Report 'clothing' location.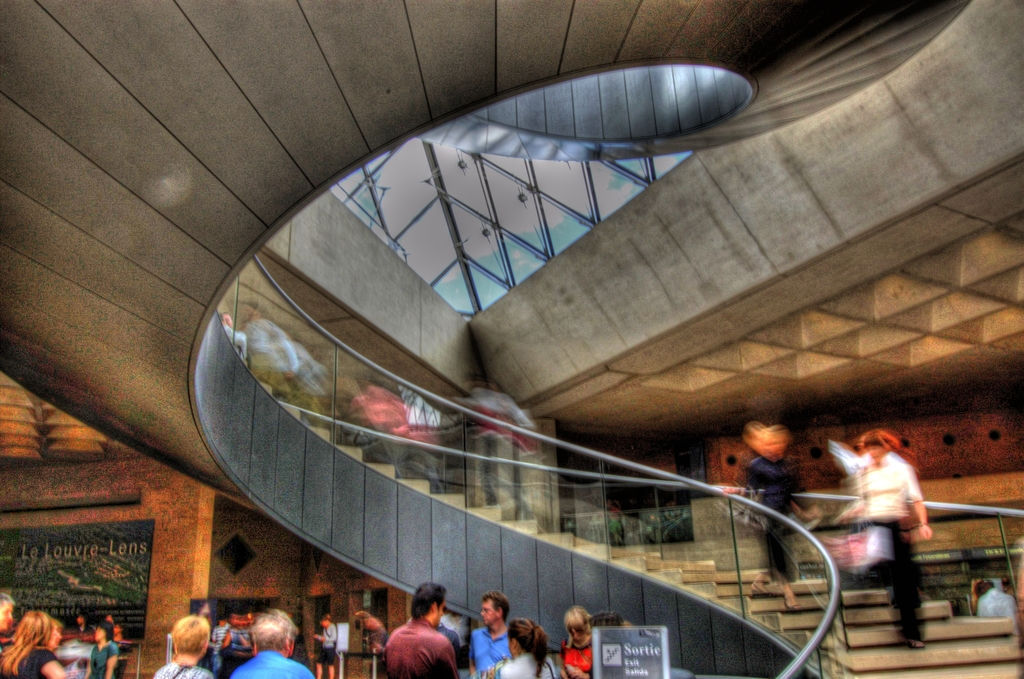
Report: 85,634,118,676.
